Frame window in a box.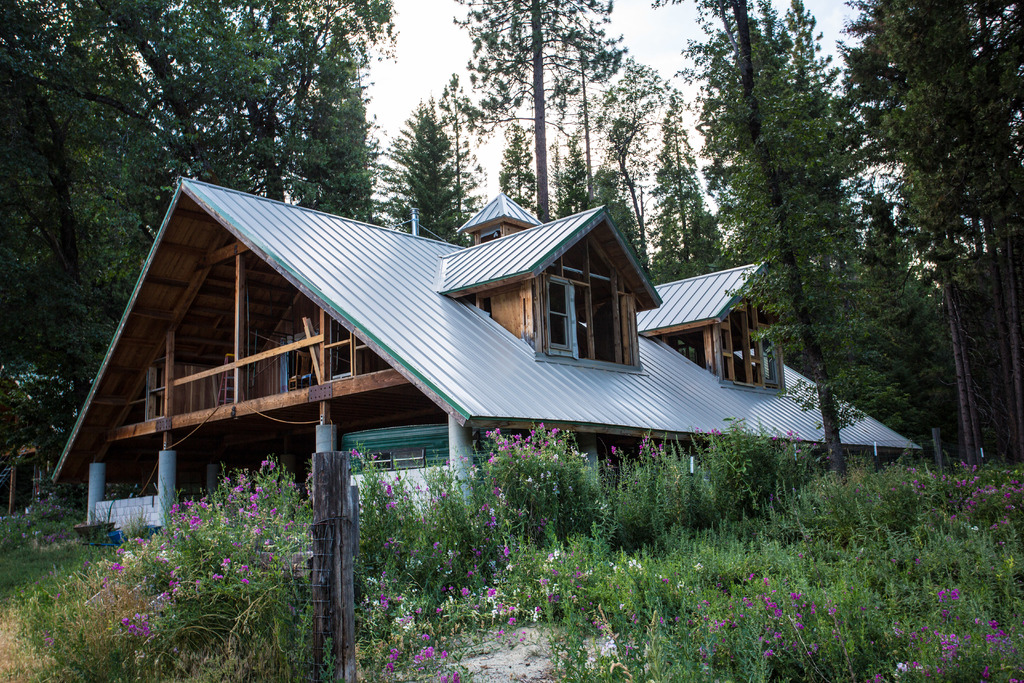
725,302,767,372.
